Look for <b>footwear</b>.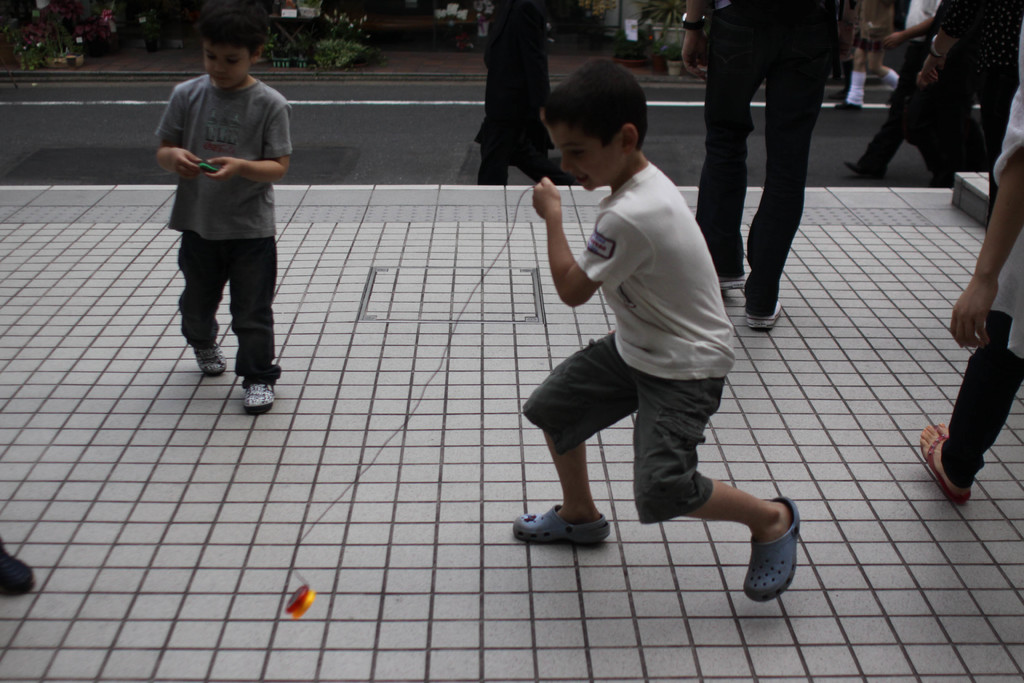
Found: 712,271,749,291.
